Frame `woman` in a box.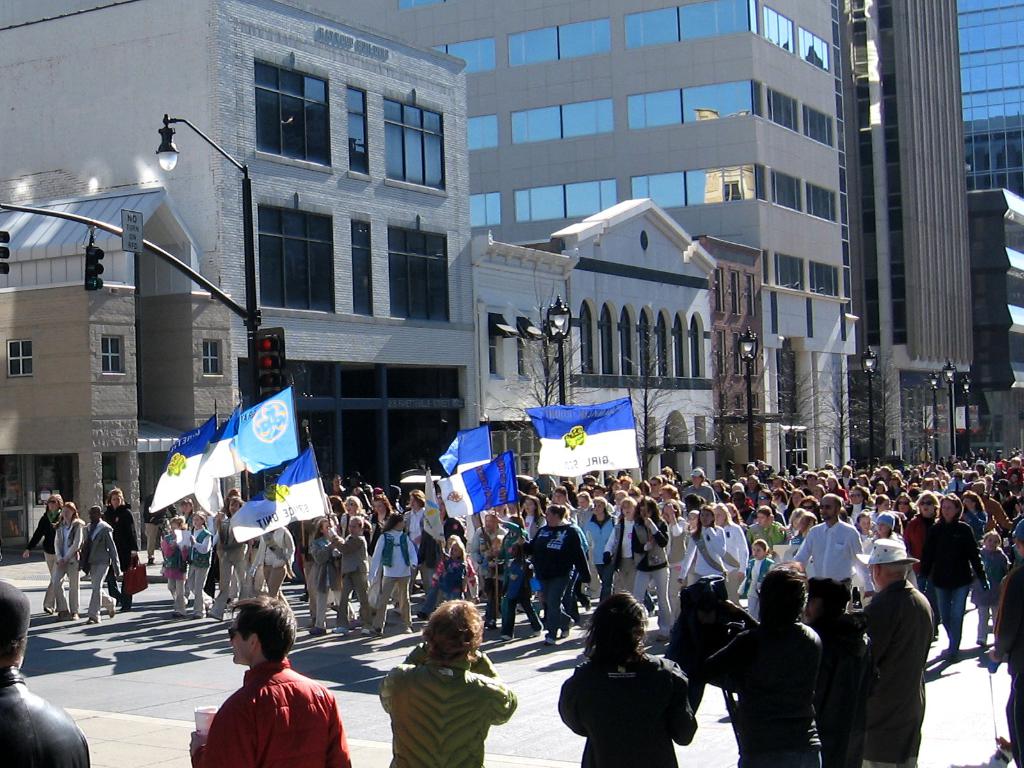
24/492/61/613.
